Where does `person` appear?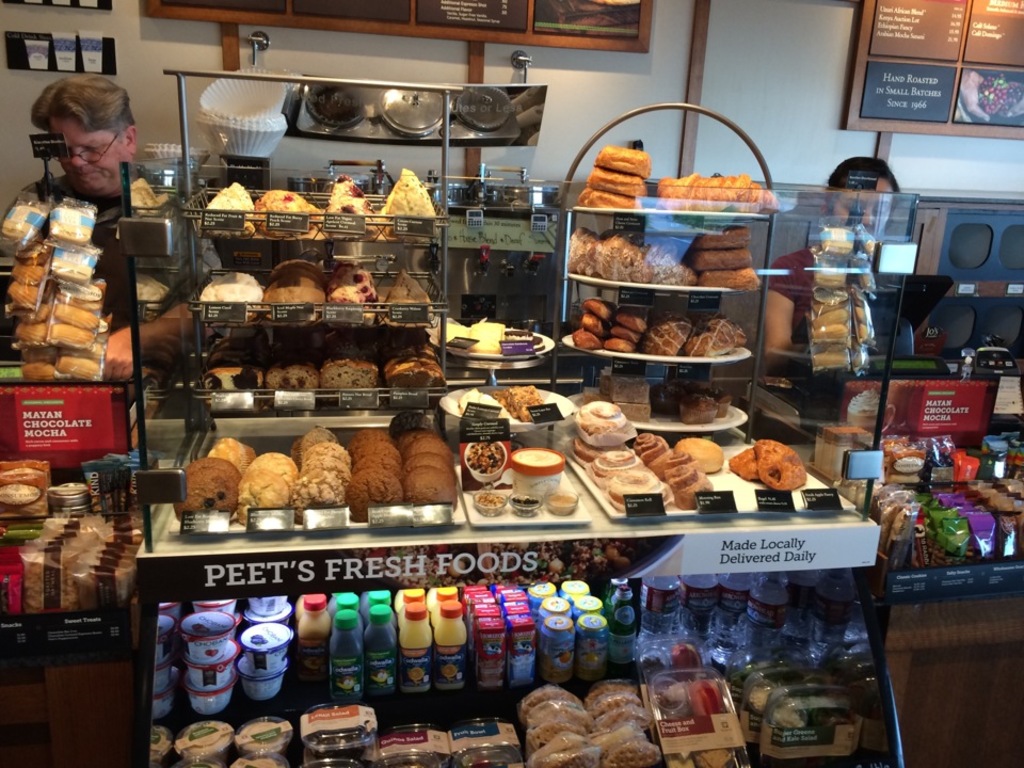
Appears at detection(763, 154, 911, 371).
